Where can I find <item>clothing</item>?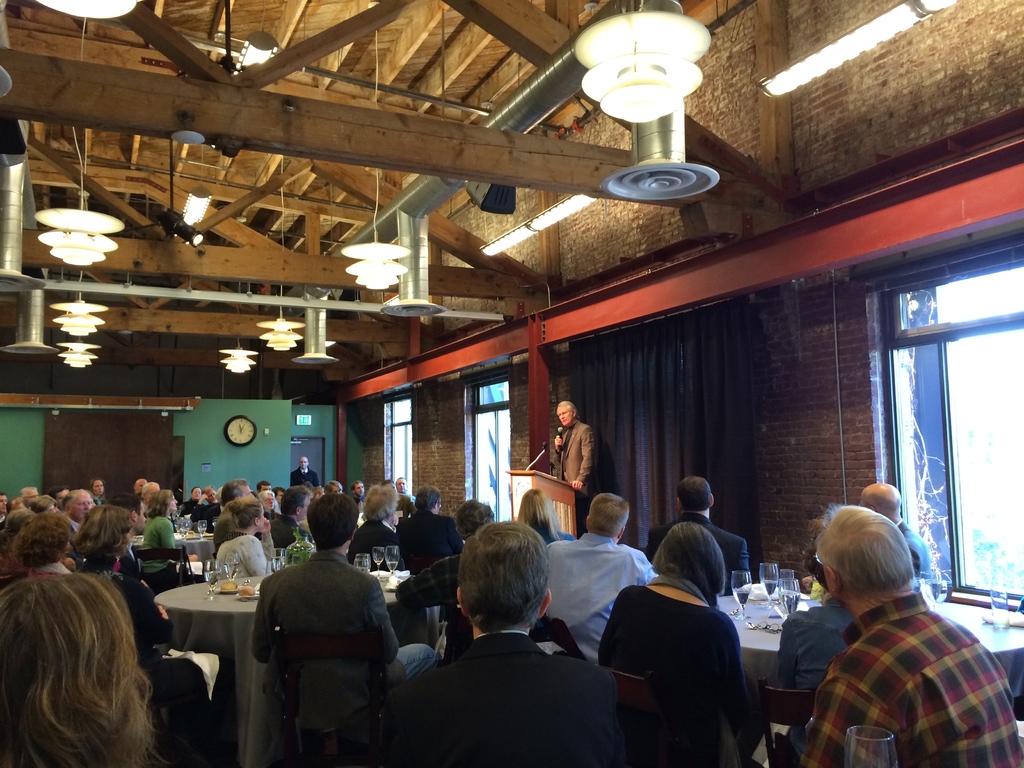
You can find it at <region>90, 566, 211, 764</region>.
